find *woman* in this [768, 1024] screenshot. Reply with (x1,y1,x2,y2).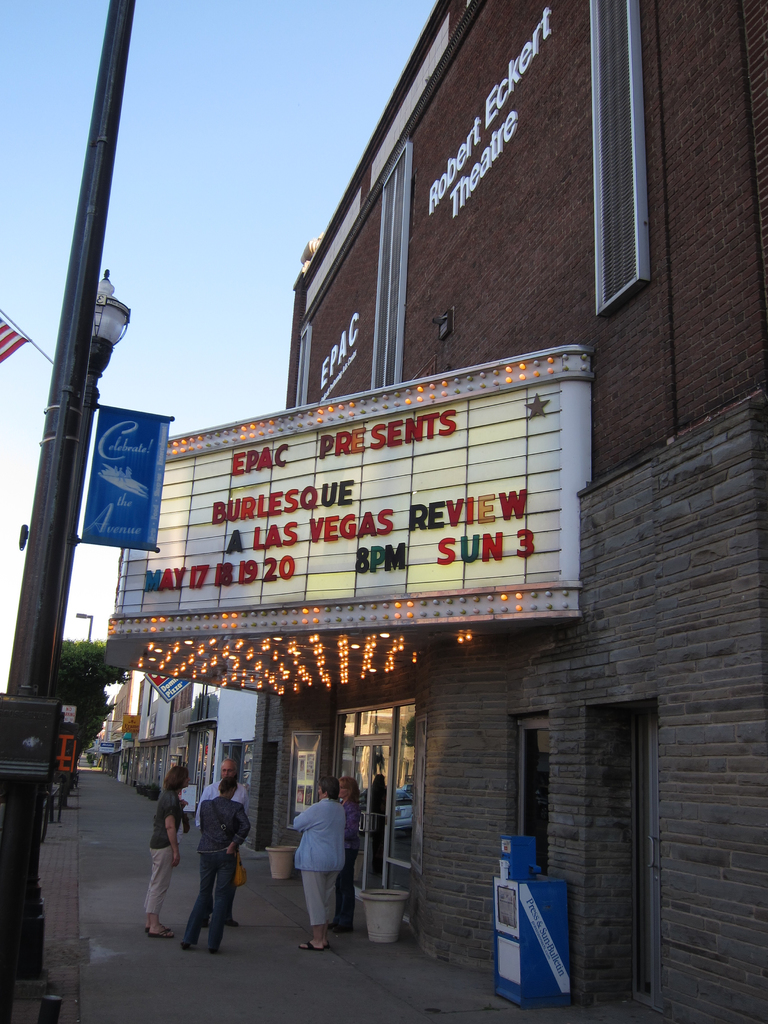
(179,774,249,953).
